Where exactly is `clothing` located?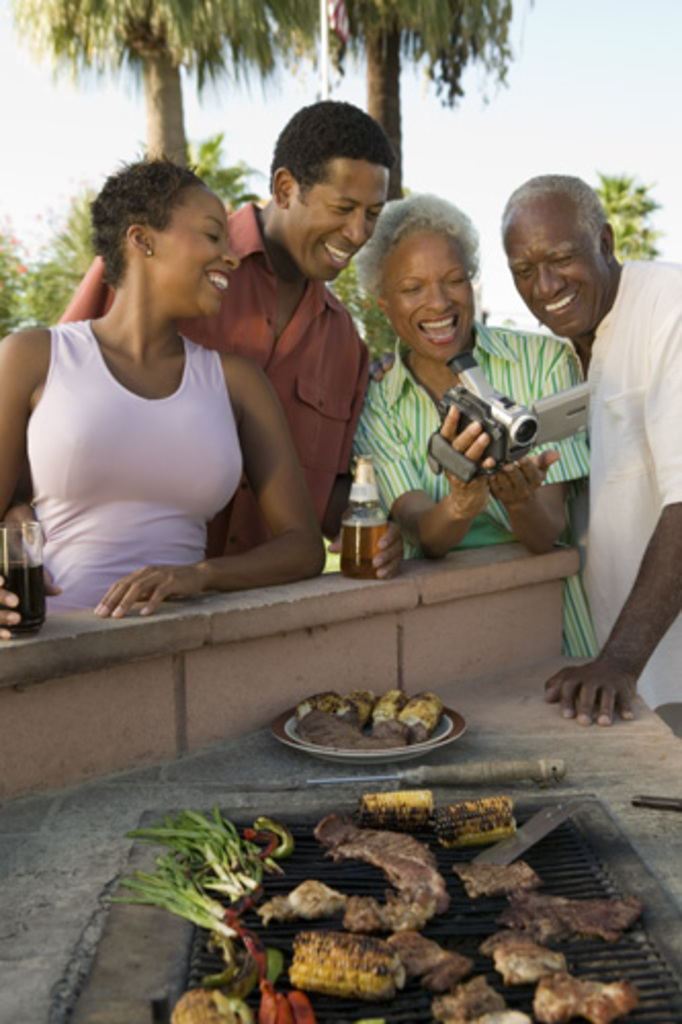
Its bounding box is 57, 199, 369, 561.
